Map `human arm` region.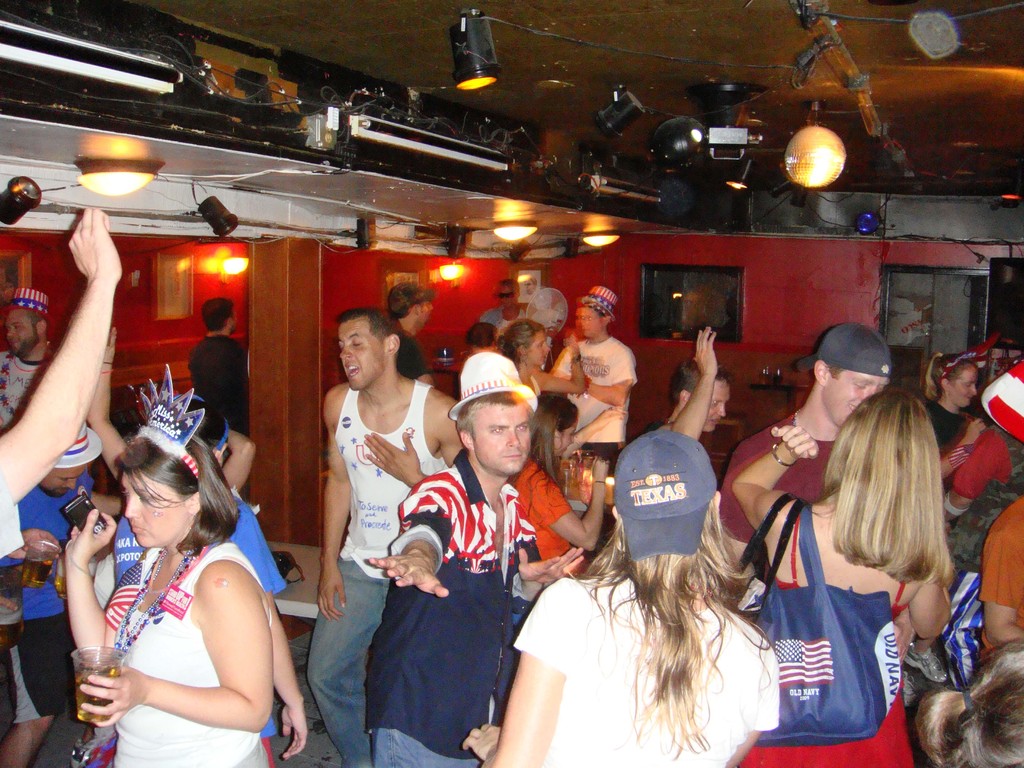
Mapped to [left=976, top=514, right=1023, bottom=646].
